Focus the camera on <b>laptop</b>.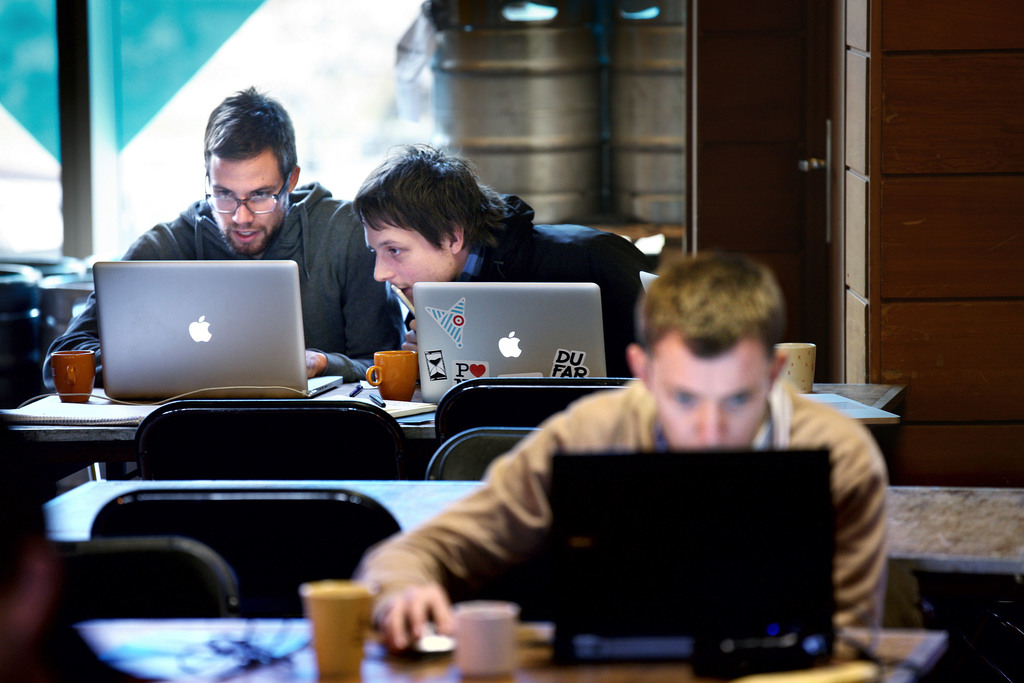
Focus region: [74, 253, 327, 404].
